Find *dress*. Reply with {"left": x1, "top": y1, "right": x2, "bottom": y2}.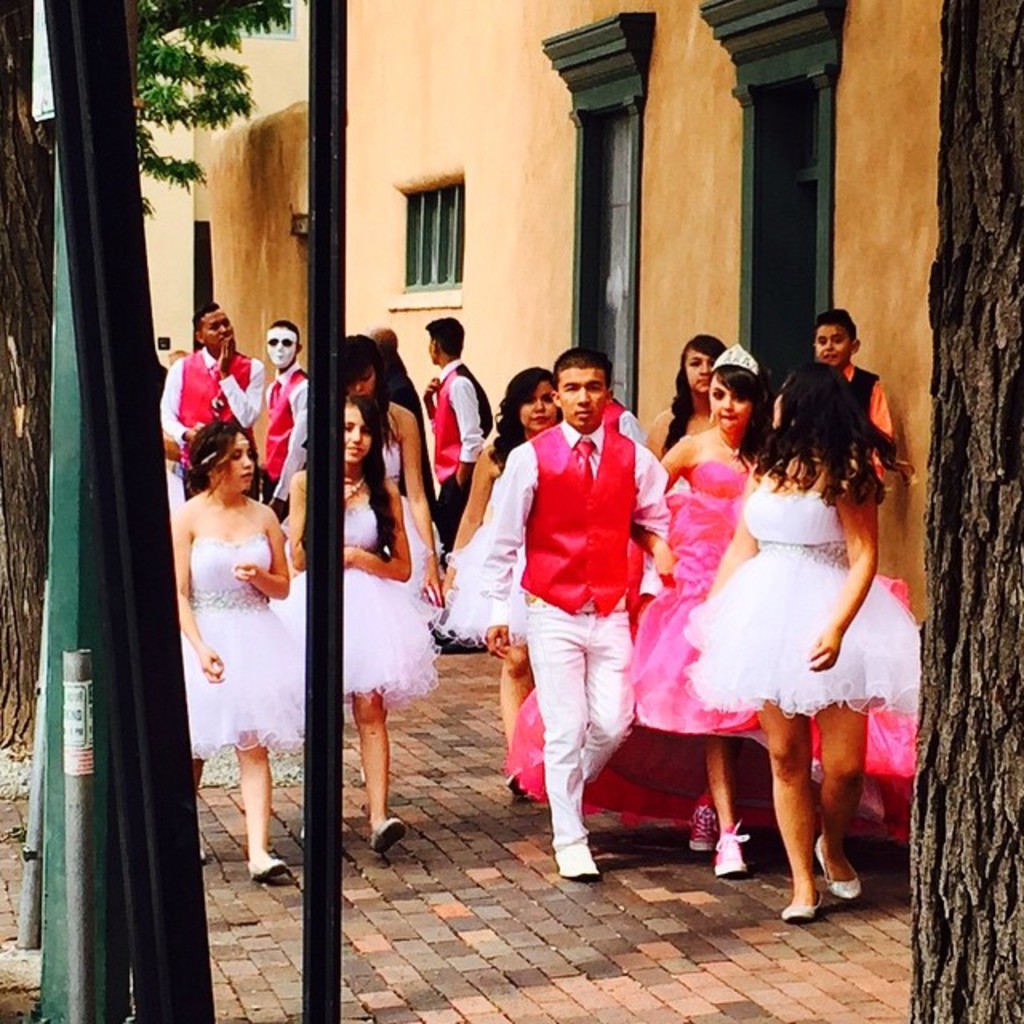
{"left": 624, "top": 459, "right": 768, "bottom": 733}.
